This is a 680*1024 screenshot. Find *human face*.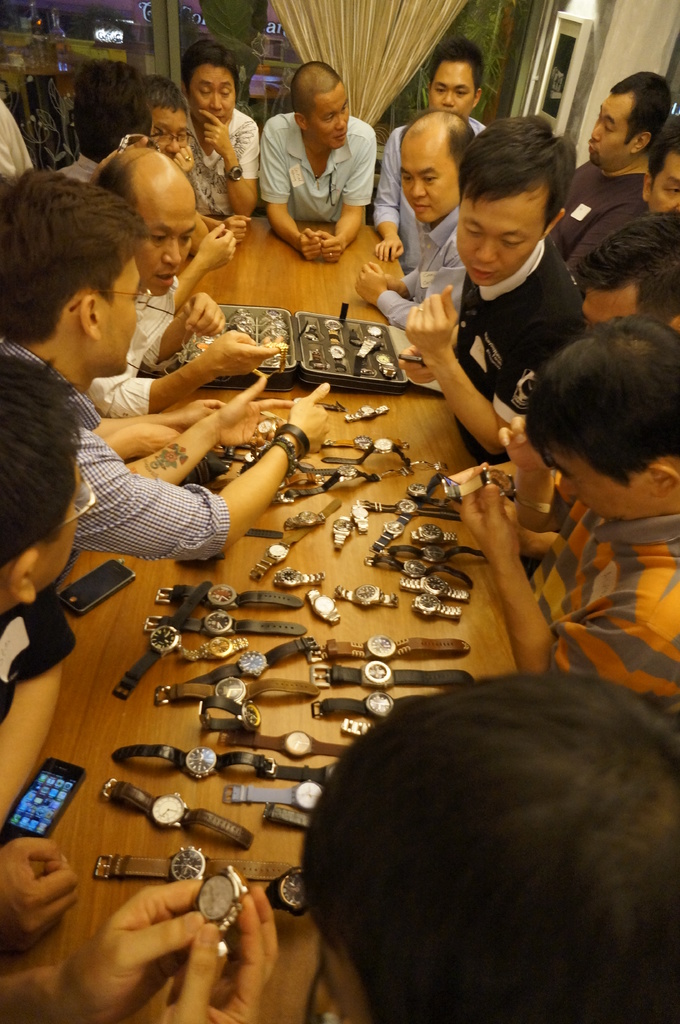
Bounding box: box(455, 193, 546, 284).
